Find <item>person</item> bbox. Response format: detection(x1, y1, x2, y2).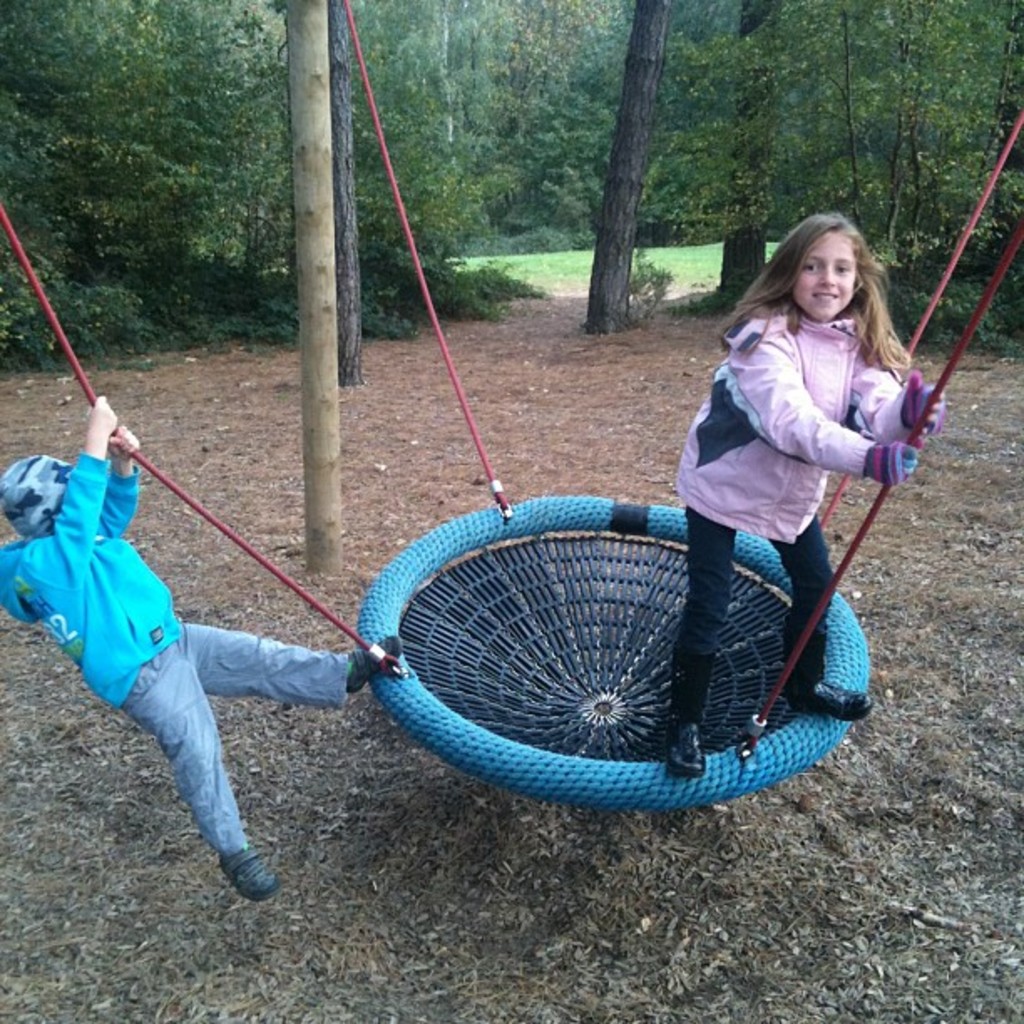
detection(0, 393, 392, 895).
